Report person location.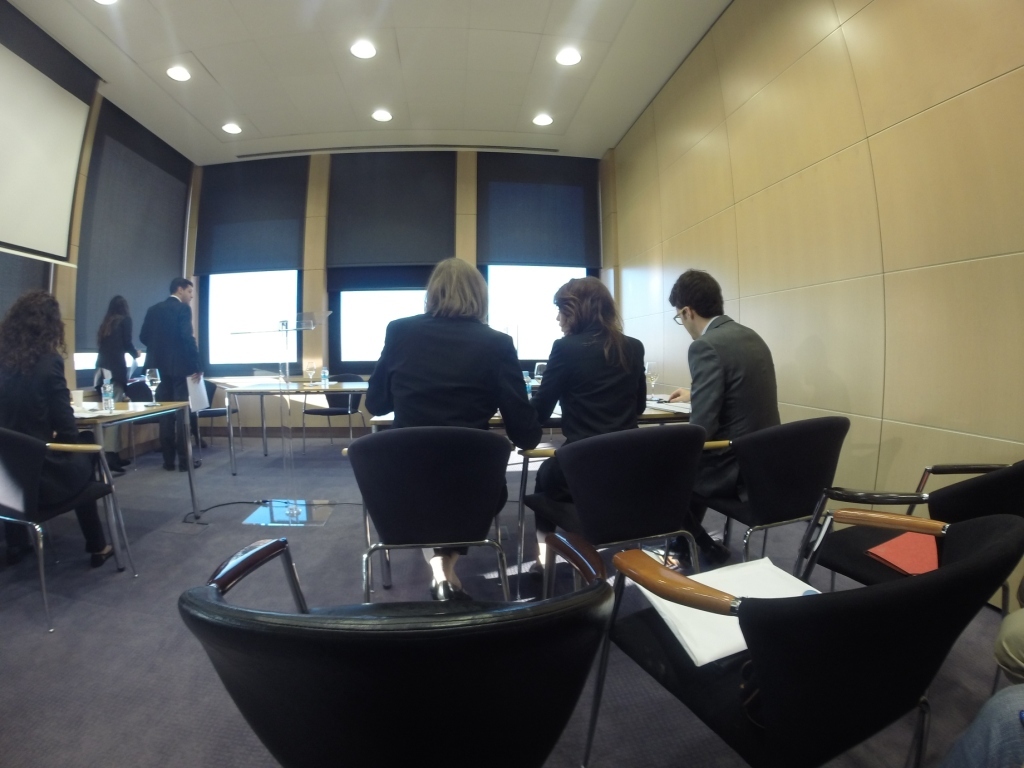
Report: Rect(363, 255, 538, 612).
